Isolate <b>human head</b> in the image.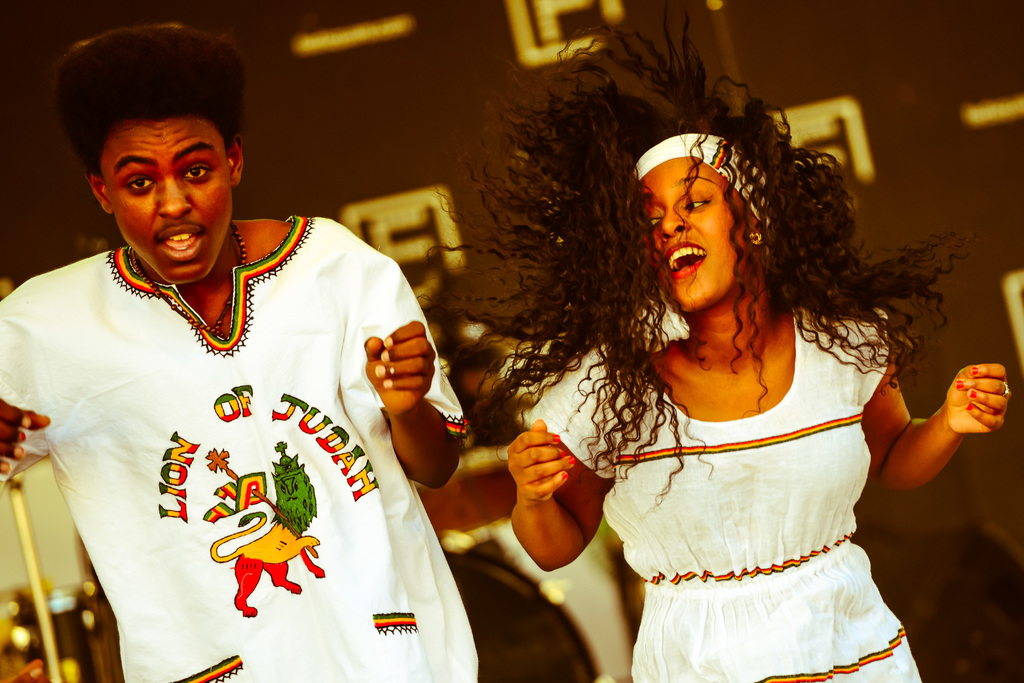
Isolated region: [636,115,774,291].
